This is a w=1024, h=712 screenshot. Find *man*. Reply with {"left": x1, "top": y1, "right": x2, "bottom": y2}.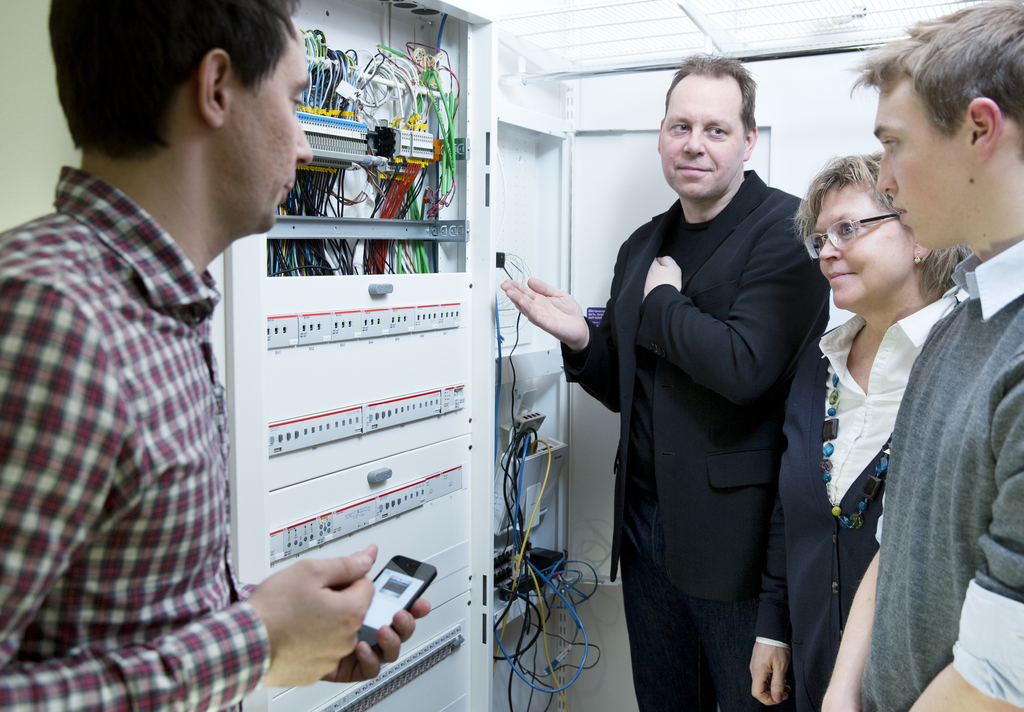
{"left": 817, "top": 0, "right": 1023, "bottom": 711}.
